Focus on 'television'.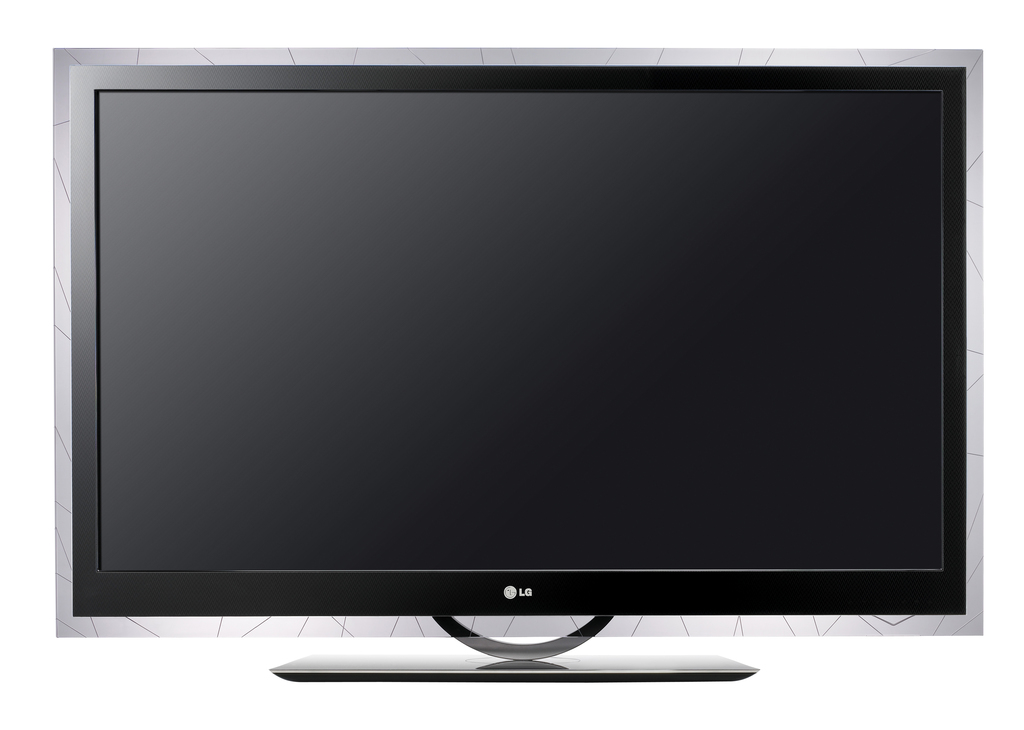
Focused at <bbox>72, 66, 967, 681</bbox>.
